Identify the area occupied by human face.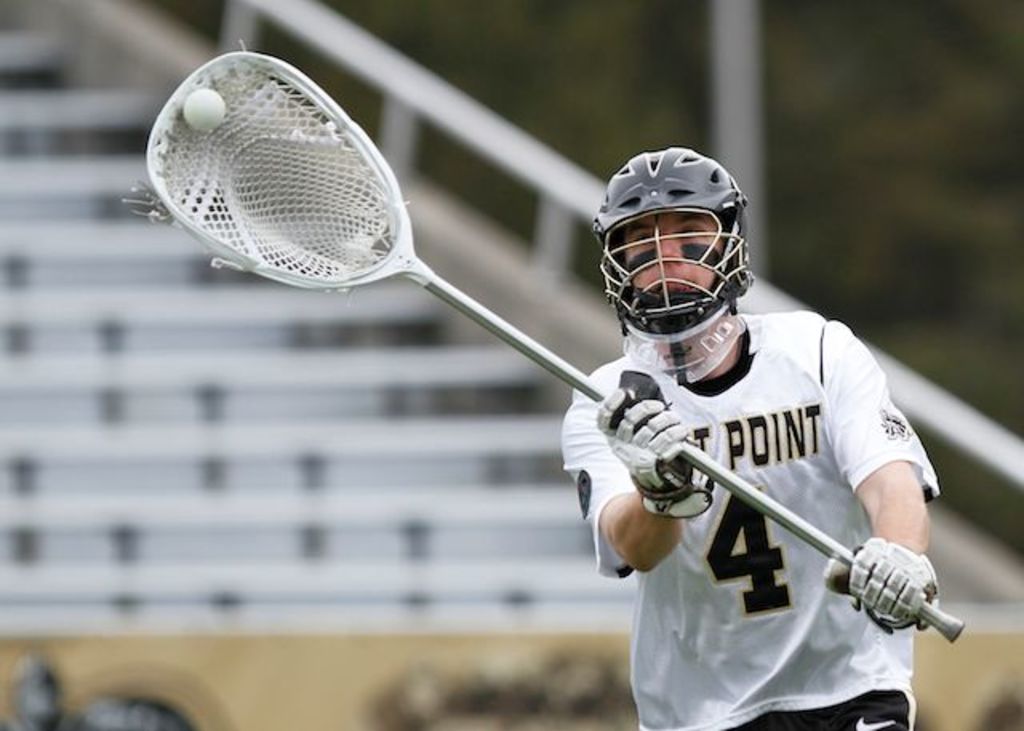
Area: x1=626 y1=206 x2=725 y2=296.
